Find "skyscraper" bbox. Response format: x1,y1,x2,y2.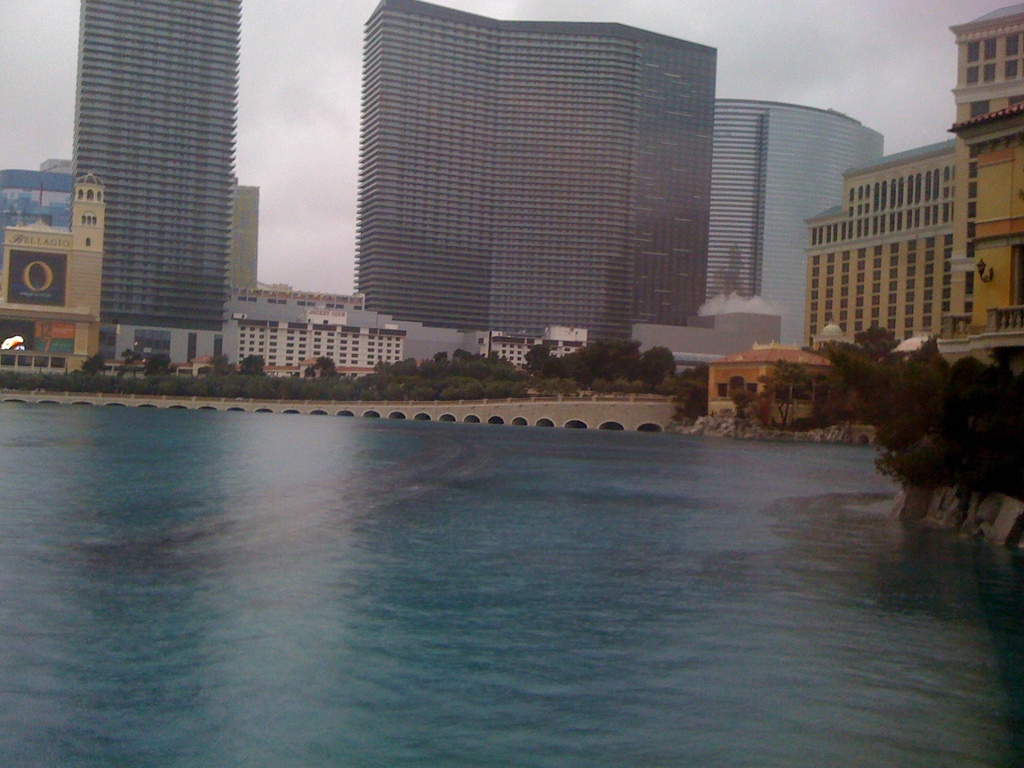
63,0,239,369.
